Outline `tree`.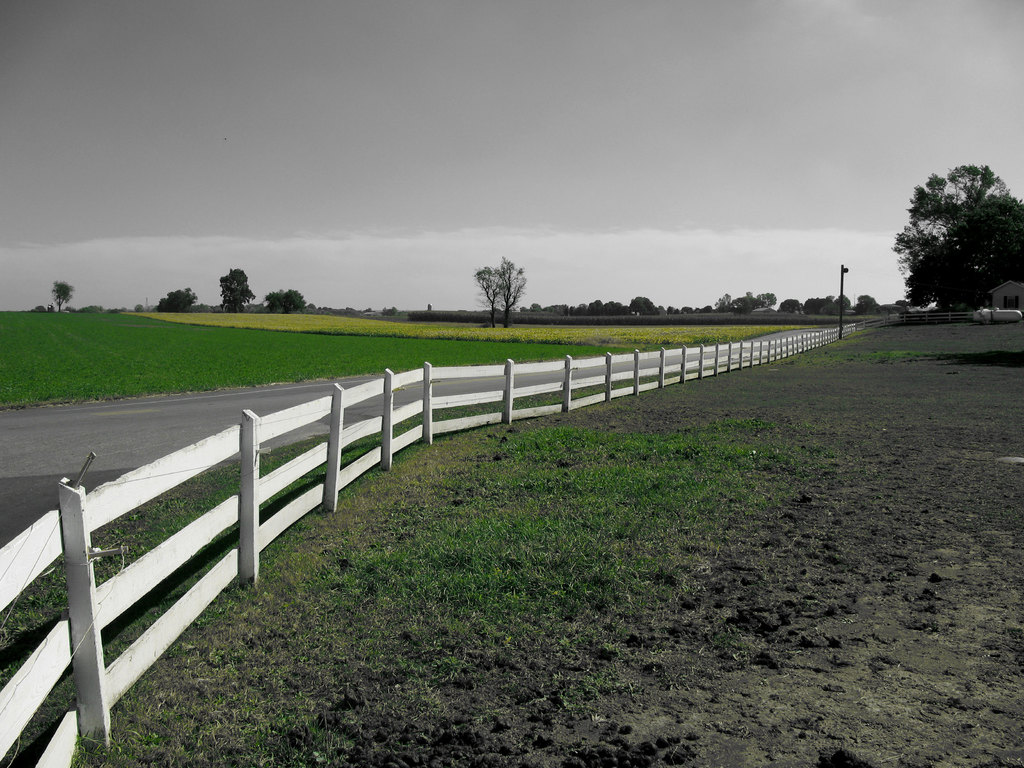
Outline: [left=896, top=159, right=1018, bottom=291].
